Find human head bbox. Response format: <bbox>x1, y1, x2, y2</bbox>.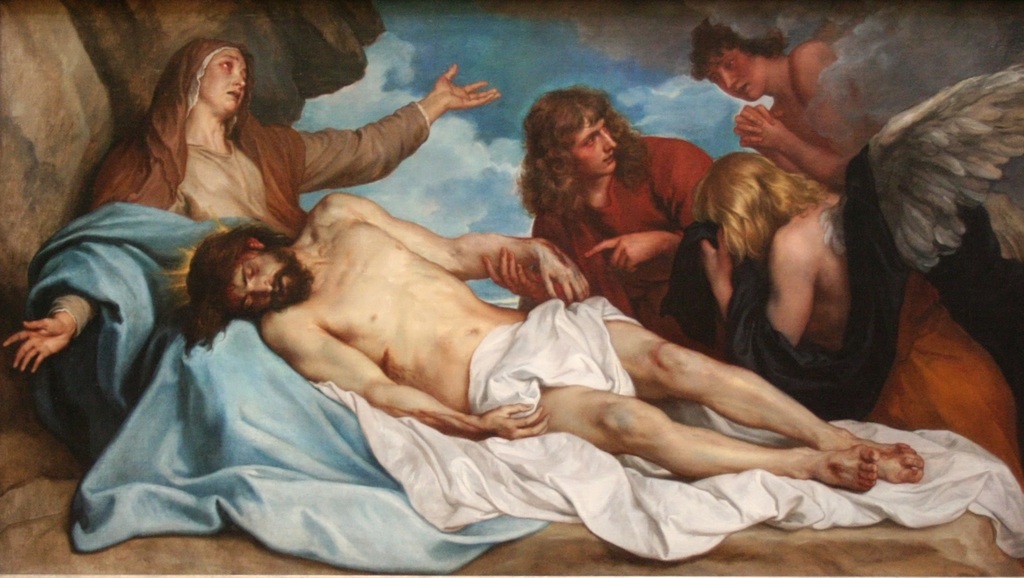
<bbox>182, 40, 250, 114</bbox>.
